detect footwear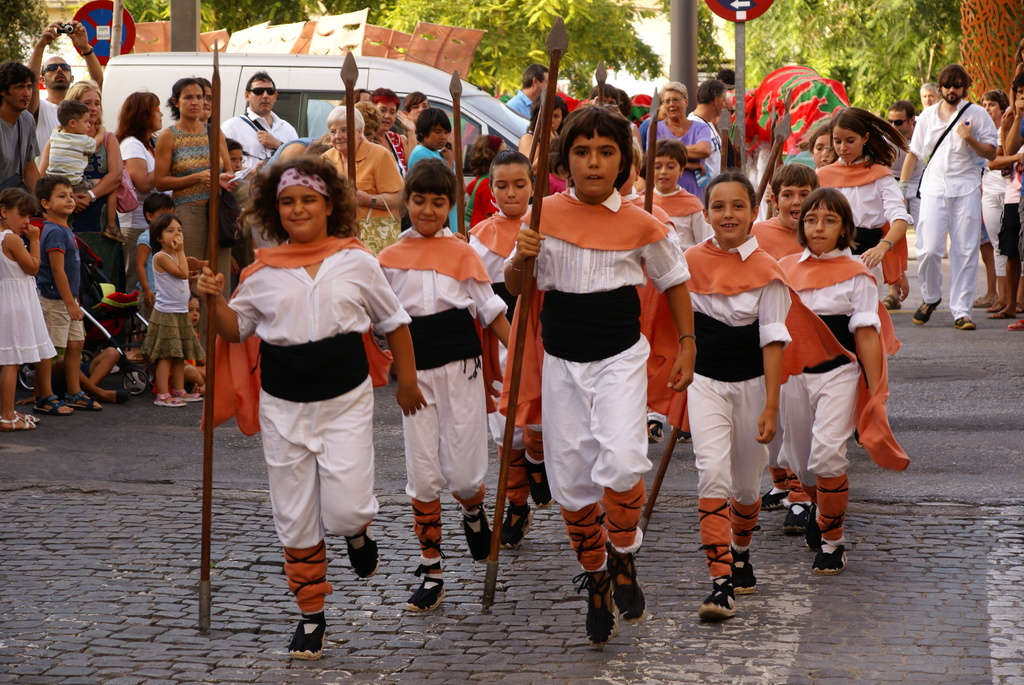
[801,501,820,554]
